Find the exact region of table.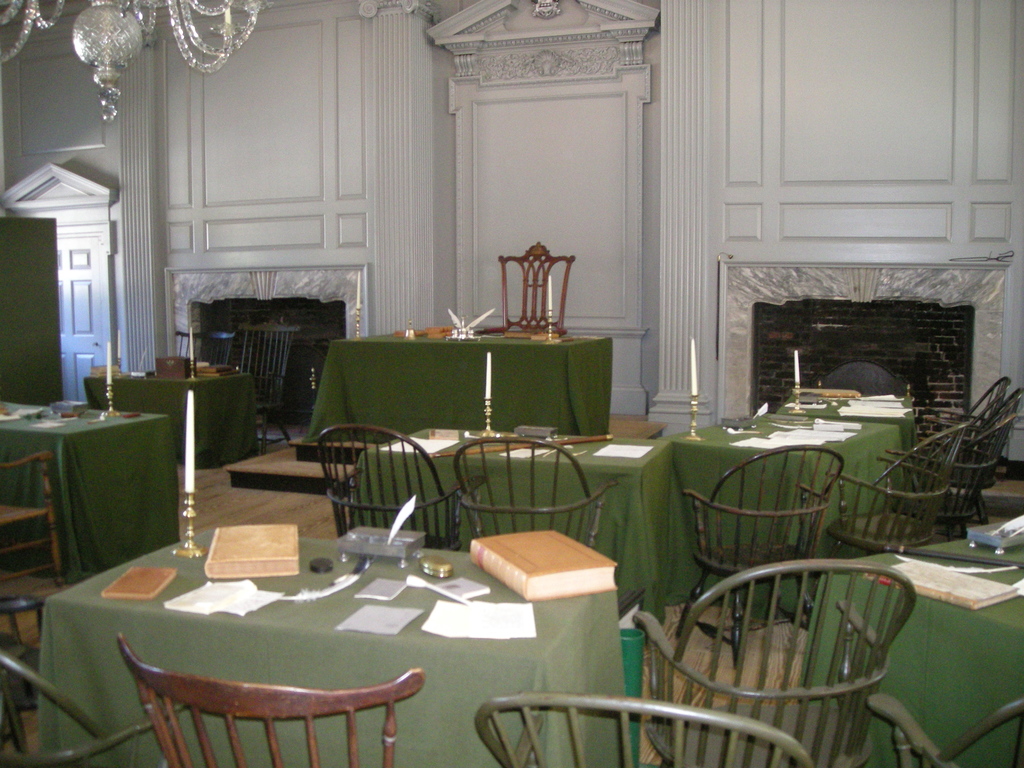
Exact region: [x1=1, y1=390, x2=166, y2=590].
